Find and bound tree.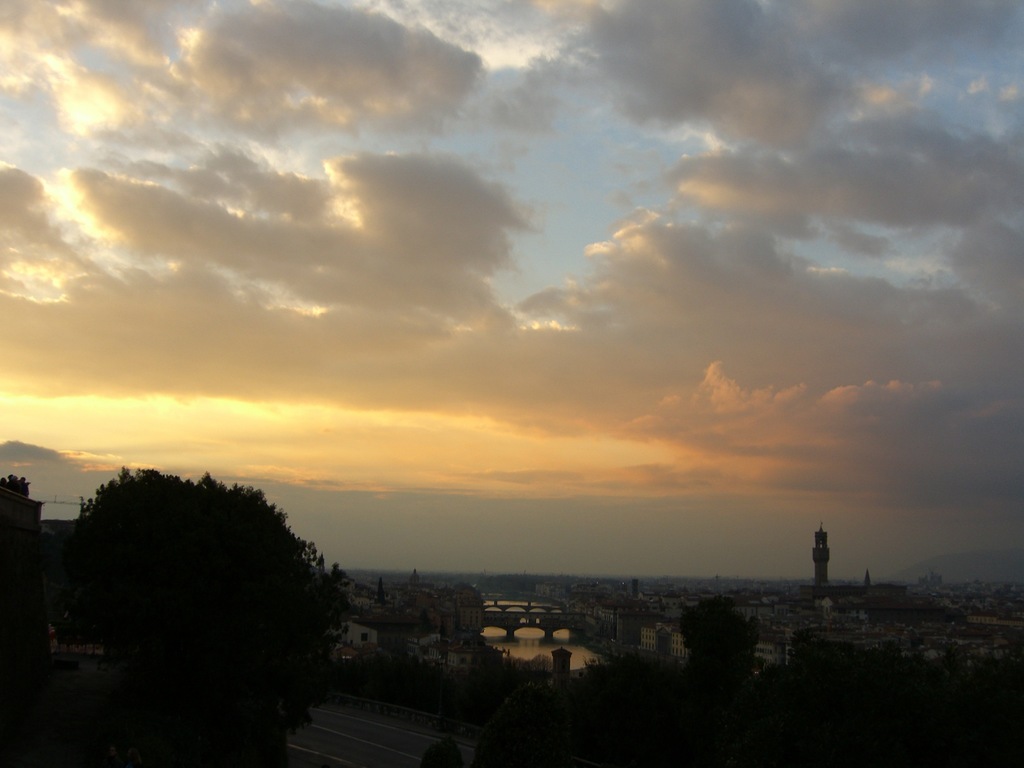
Bound: {"x1": 49, "y1": 446, "x2": 356, "y2": 737}.
